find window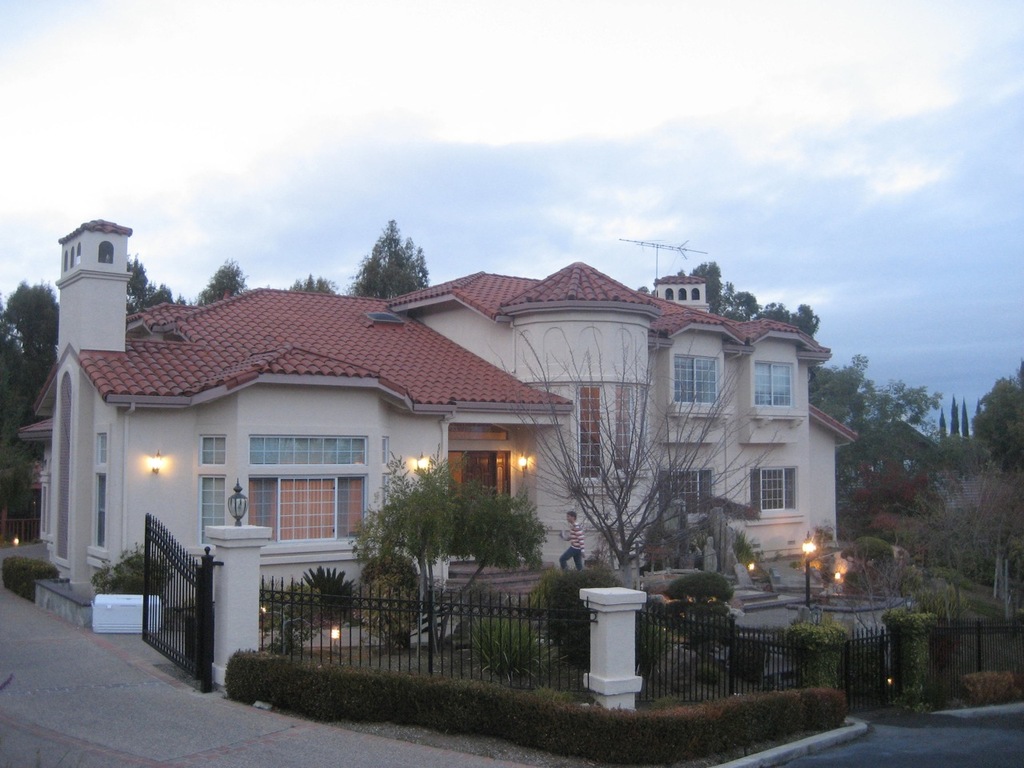
bbox(246, 430, 362, 466)
